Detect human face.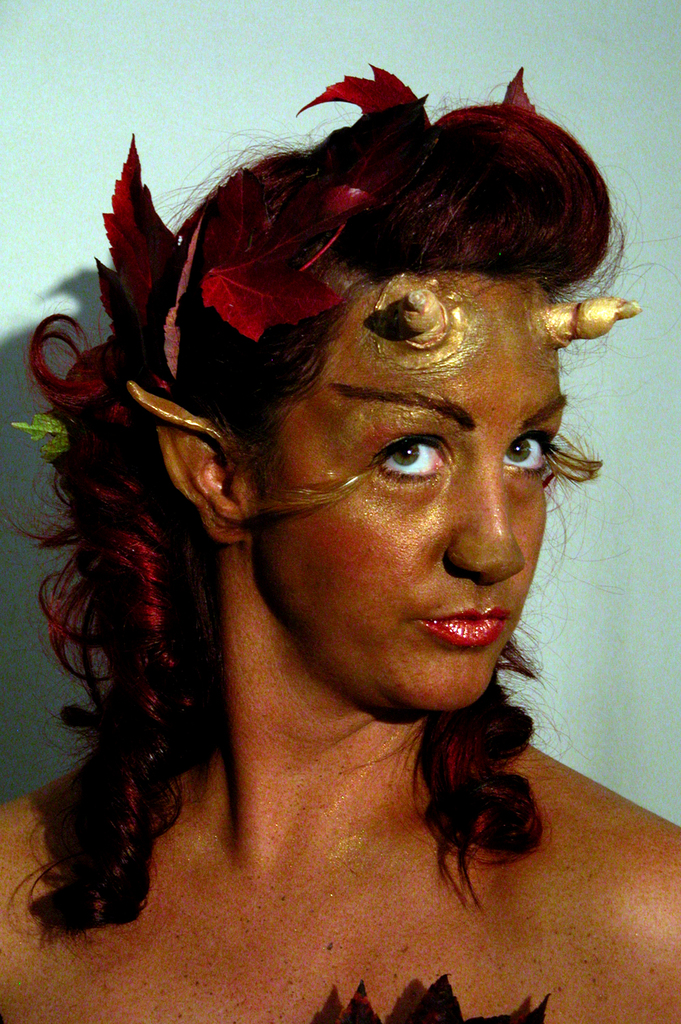
Detected at box=[259, 285, 568, 709].
